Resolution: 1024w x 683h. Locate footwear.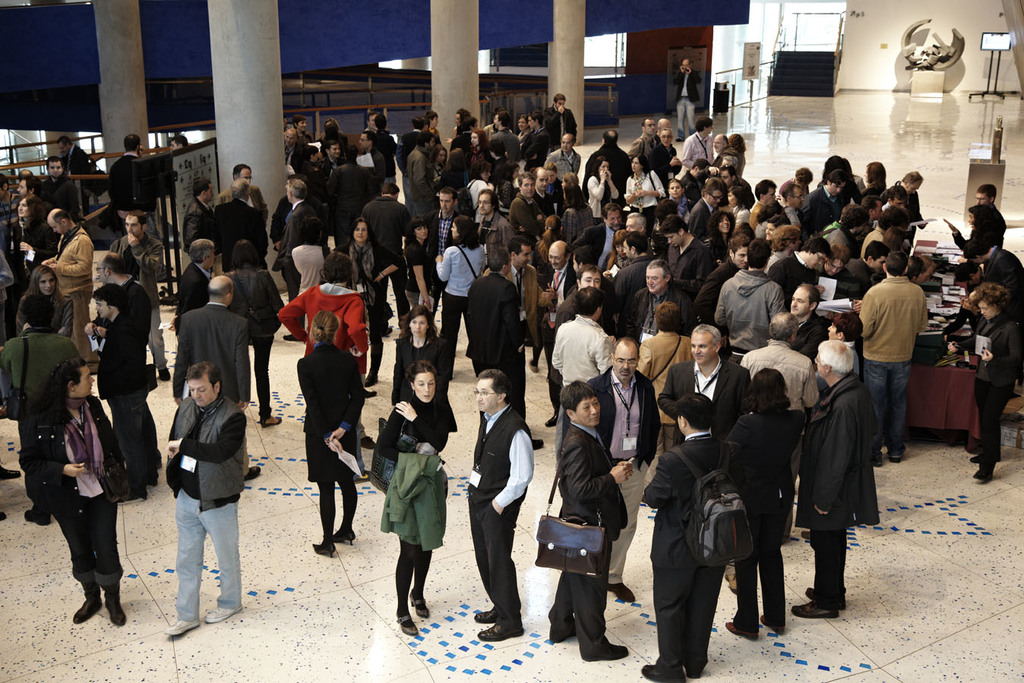
[left=314, top=540, right=335, bottom=556].
